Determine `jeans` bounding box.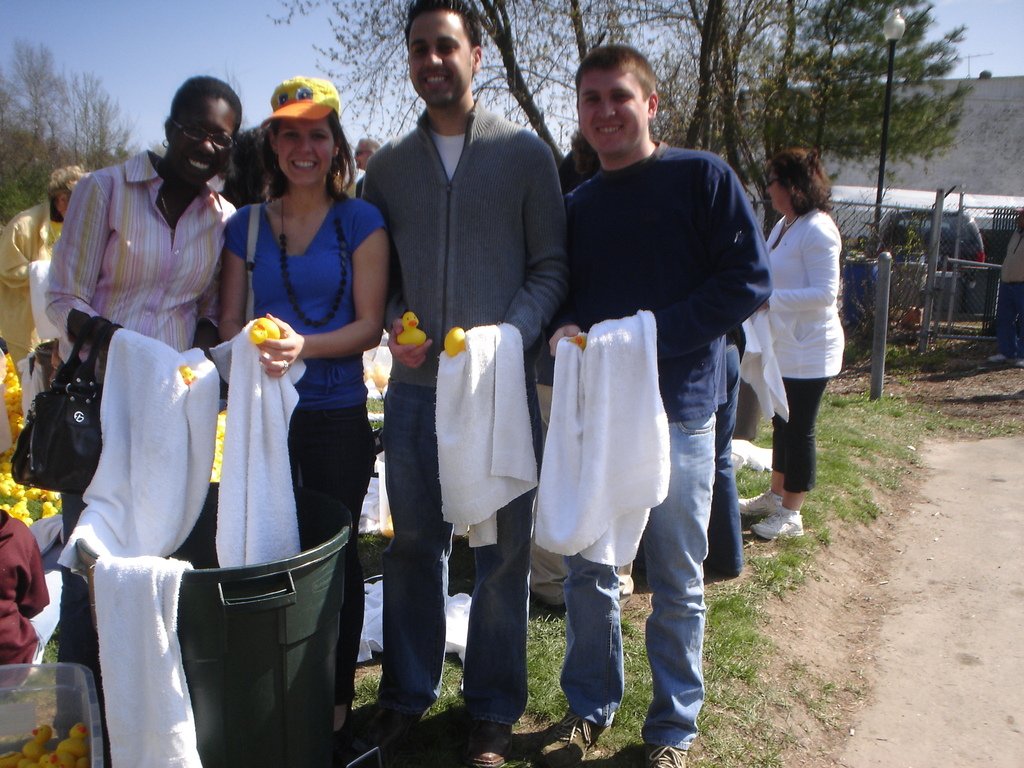
Determined: (372, 384, 541, 709).
